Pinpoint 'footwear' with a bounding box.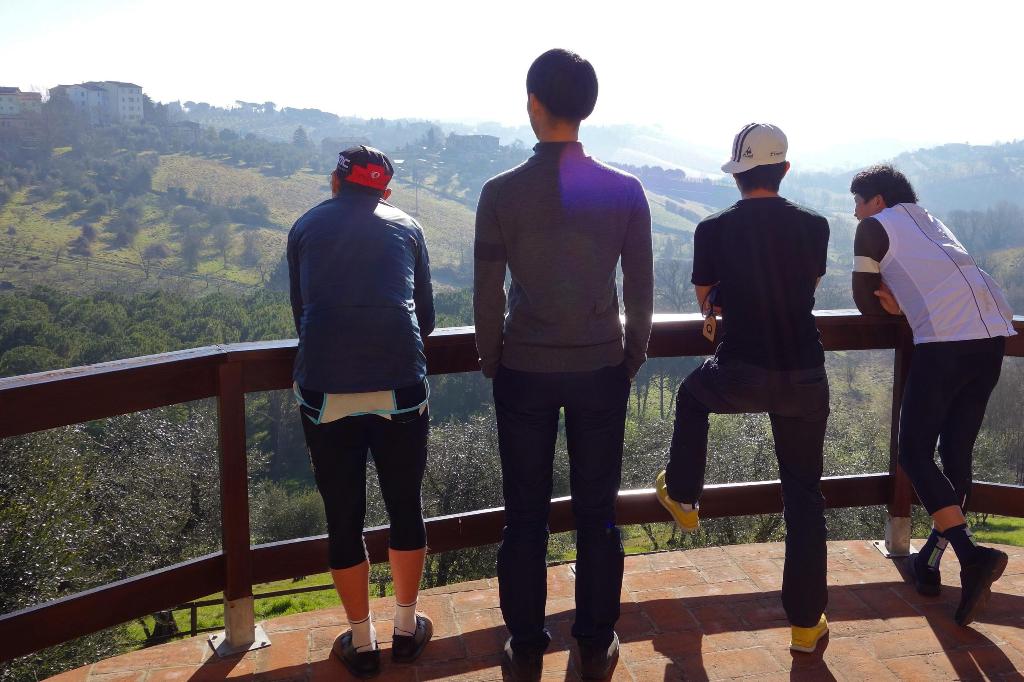
crop(504, 636, 550, 677).
